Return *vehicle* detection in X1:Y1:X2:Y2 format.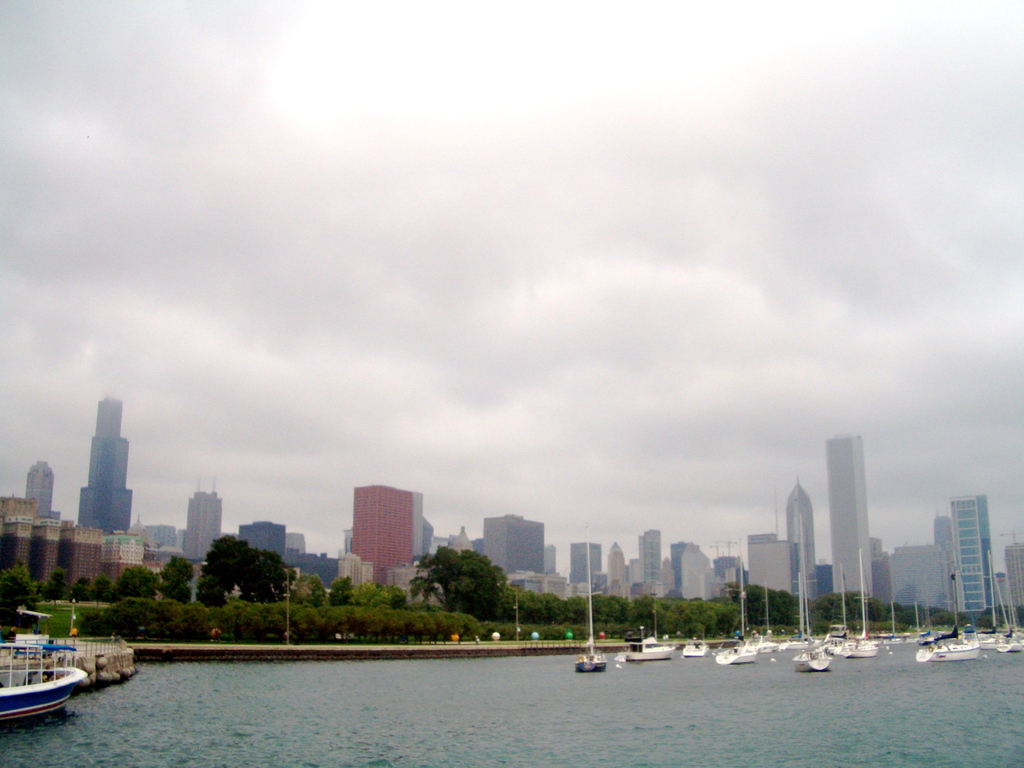
800:637:836:672.
